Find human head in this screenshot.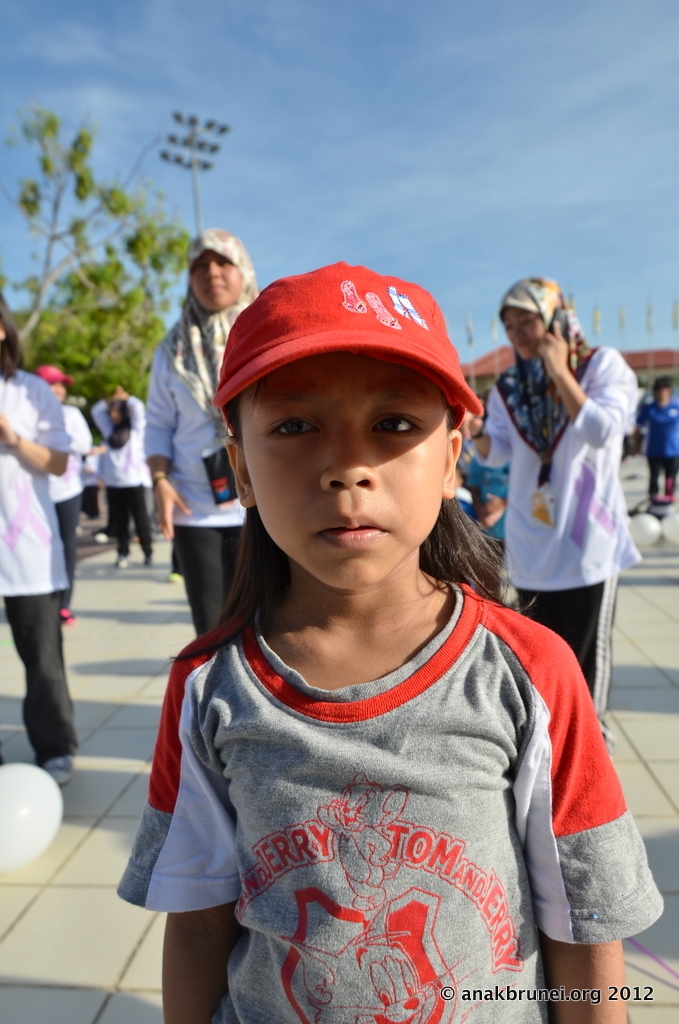
The bounding box for human head is x1=654 y1=375 x2=678 y2=409.
